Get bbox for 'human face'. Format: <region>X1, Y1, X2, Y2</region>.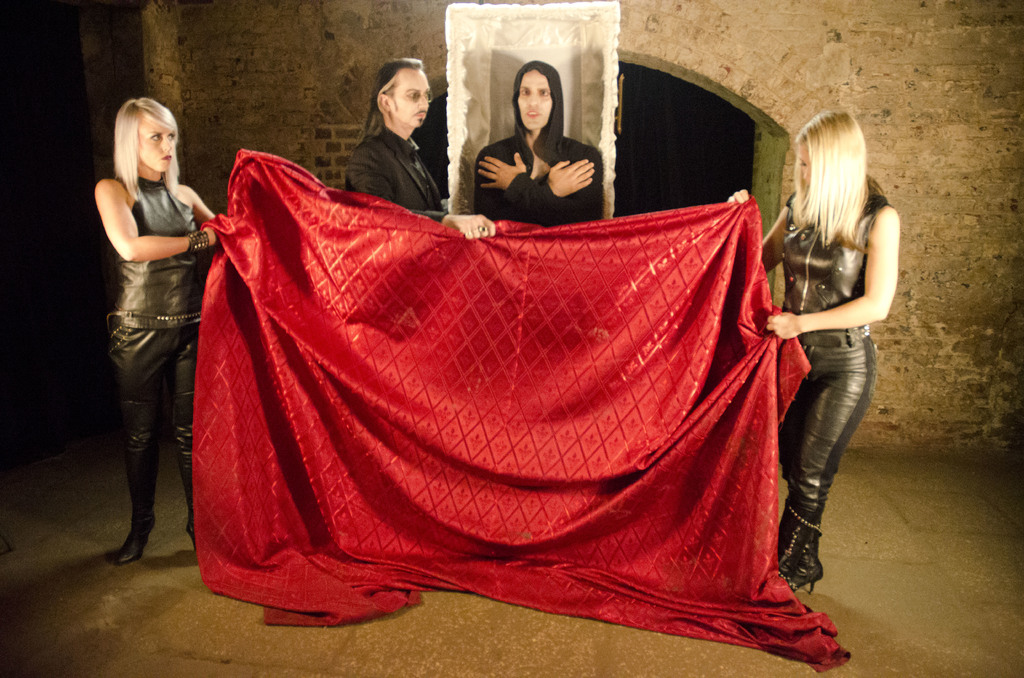
<region>137, 115, 177, 175</region>.
